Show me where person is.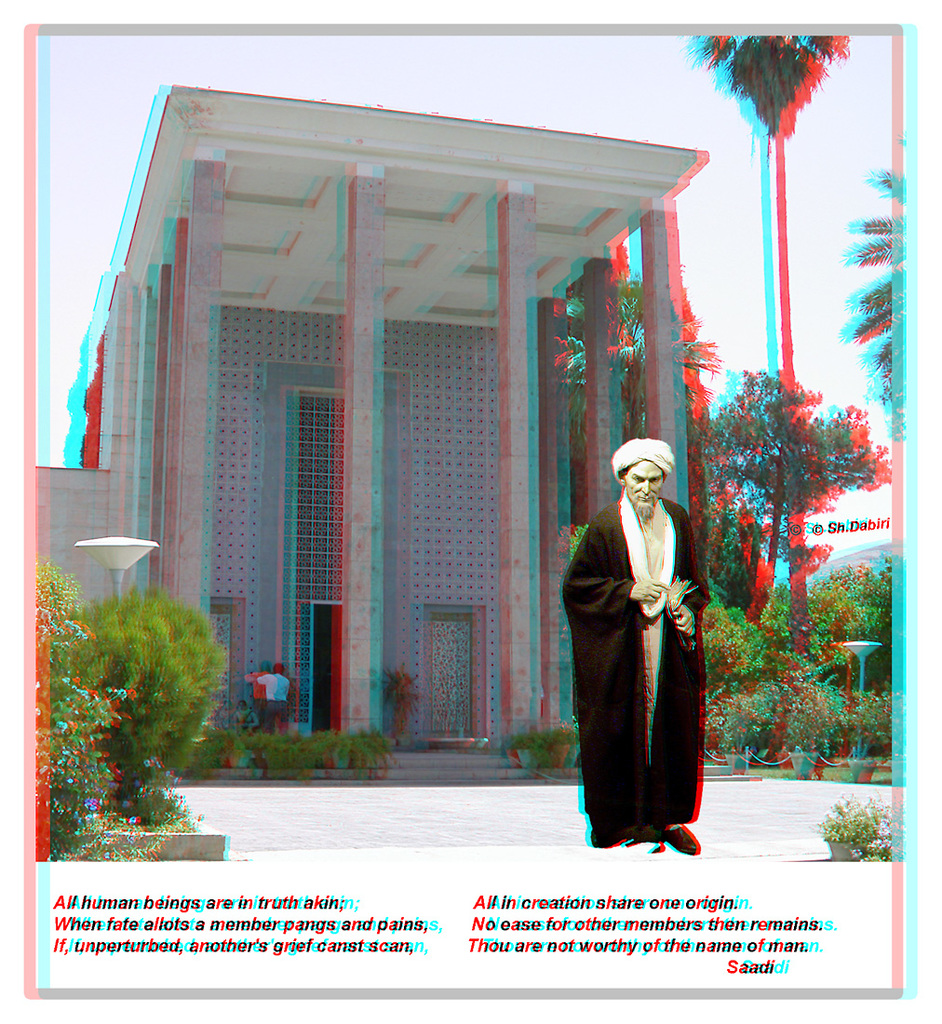
person is at l=252, t=653, r=288, b=736.
